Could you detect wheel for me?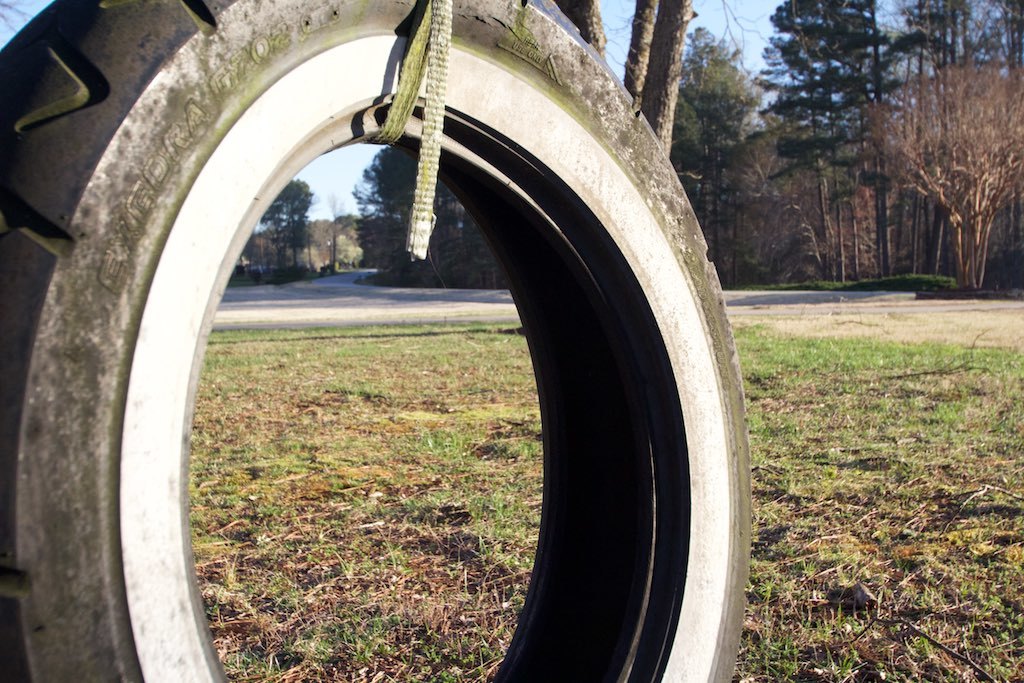
Detection result: x1=0, y1=0, x2=754, y2=682.
